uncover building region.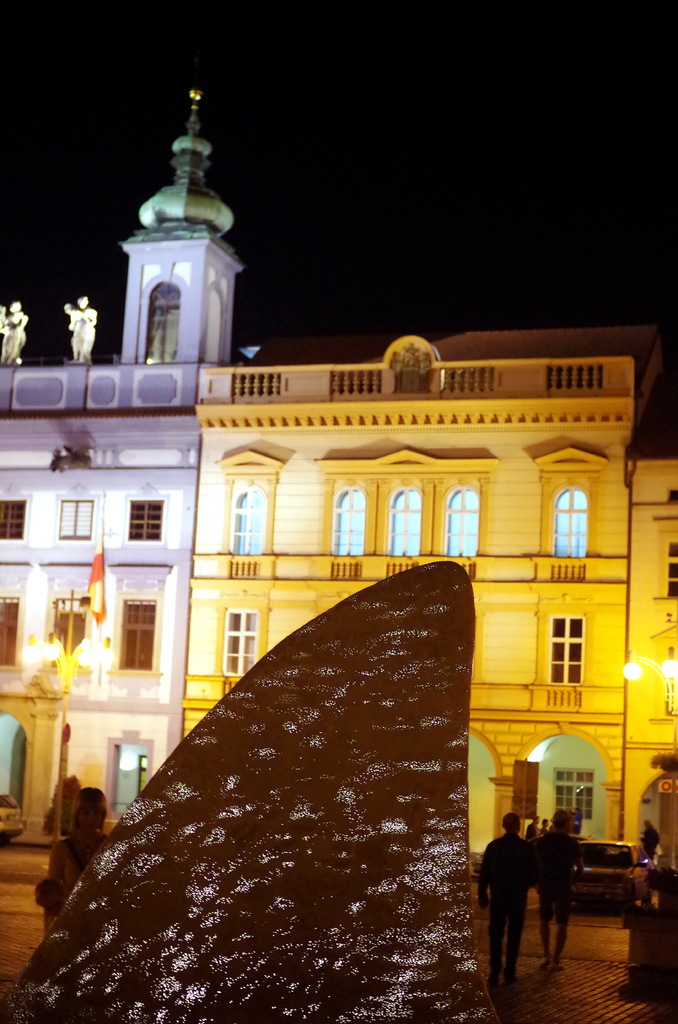
Uncovered: [183,332,662,860].
